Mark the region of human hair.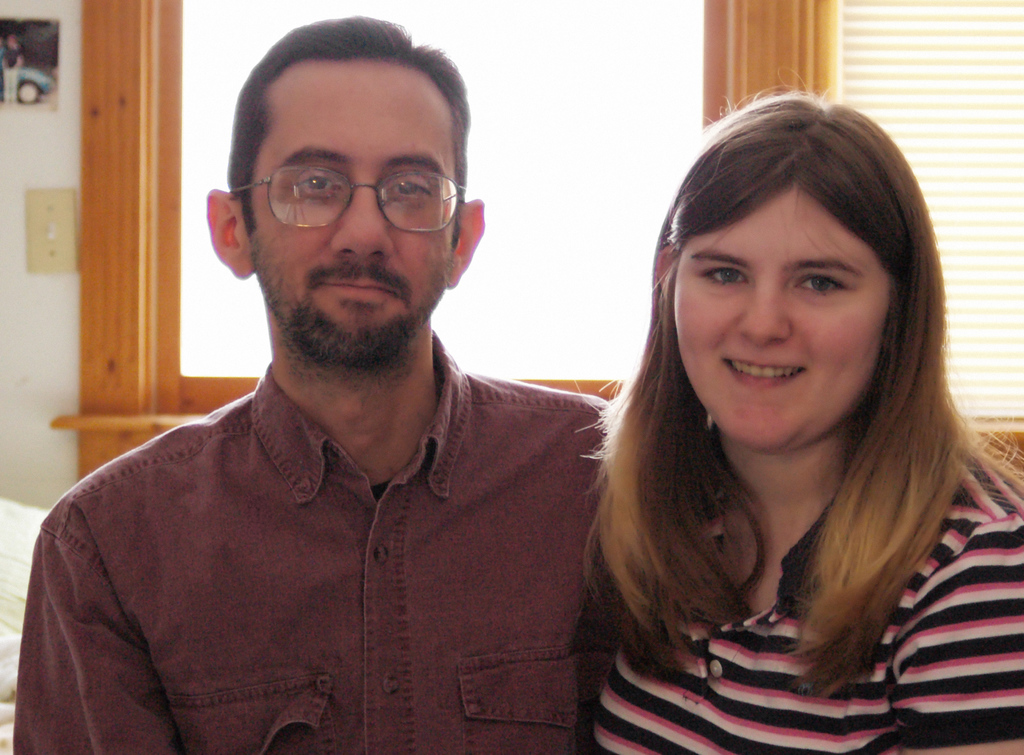
Region: (x1=622, y1=115, x2=974, y2=633).
